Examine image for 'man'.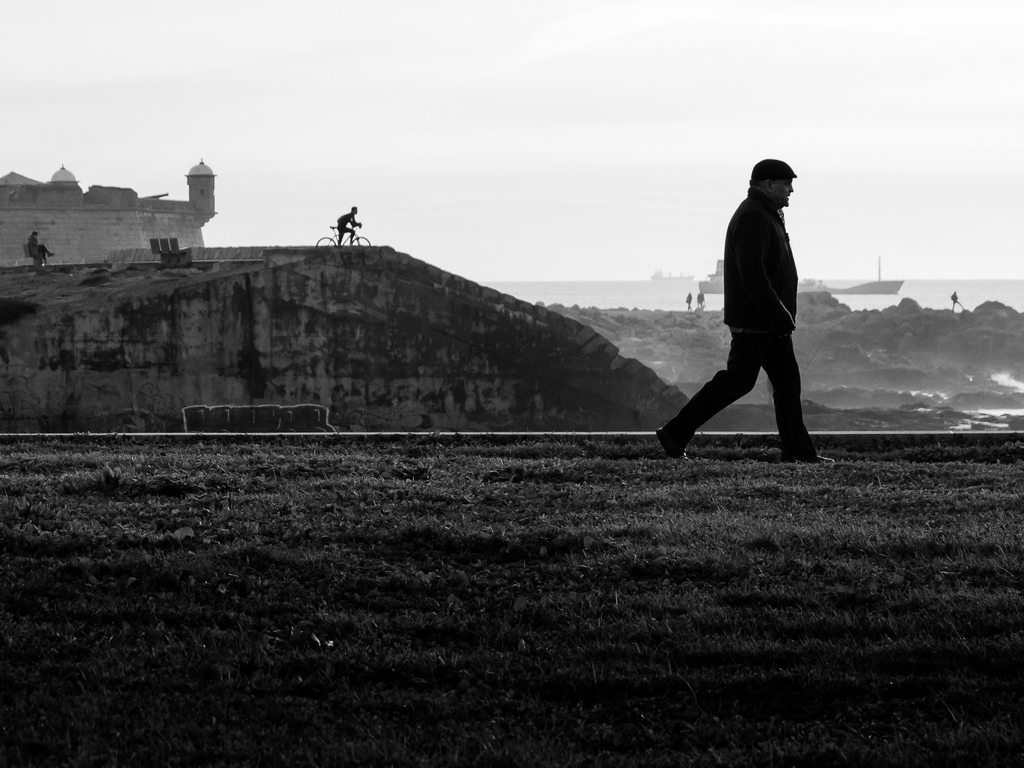
Examination result: l=337, t=203, r=357, b=243.
